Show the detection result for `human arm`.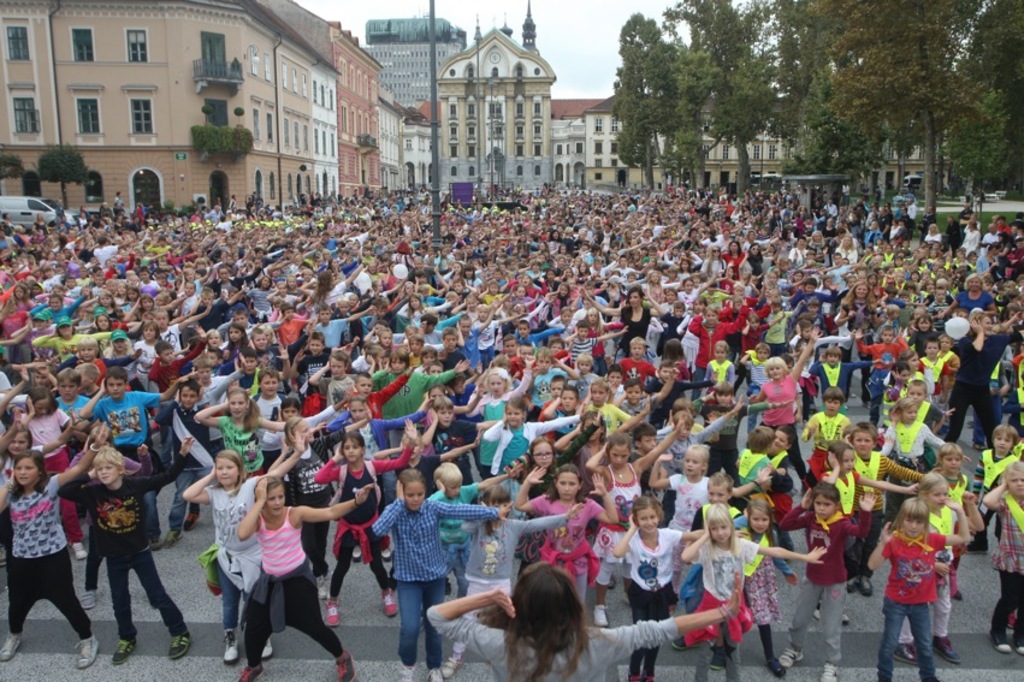
301, 484, 374, 527.
